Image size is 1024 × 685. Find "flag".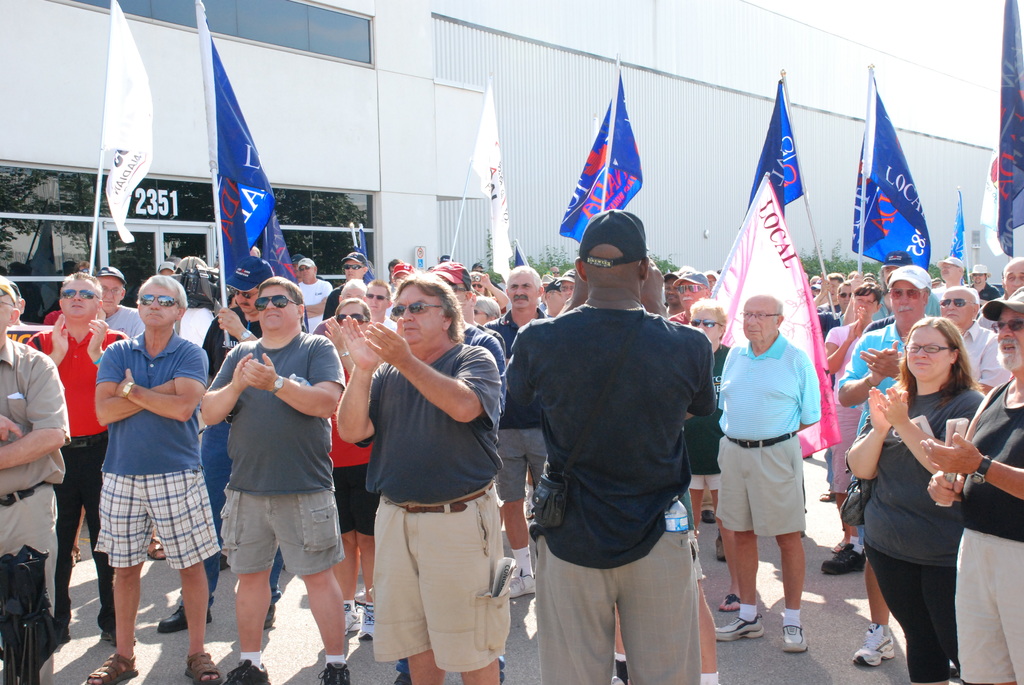
466:83:513:282.
